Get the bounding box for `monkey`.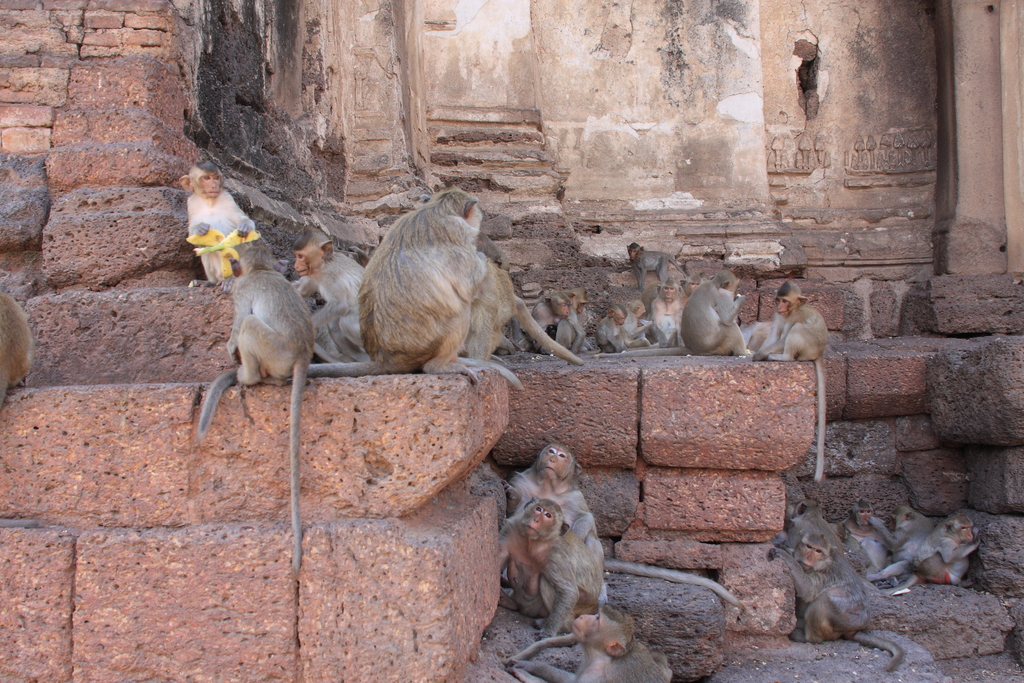
pyautogui.locateOnScreen(227, 233, 320, 570).
